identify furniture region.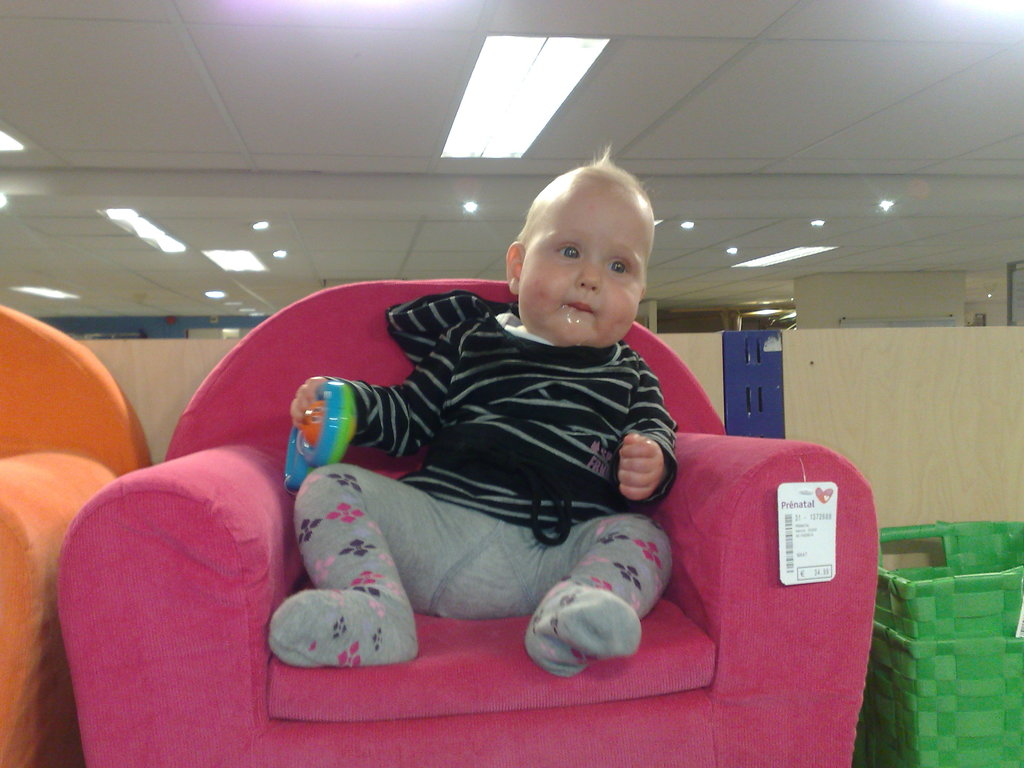
Region: box(58, 276, 884, 767).
